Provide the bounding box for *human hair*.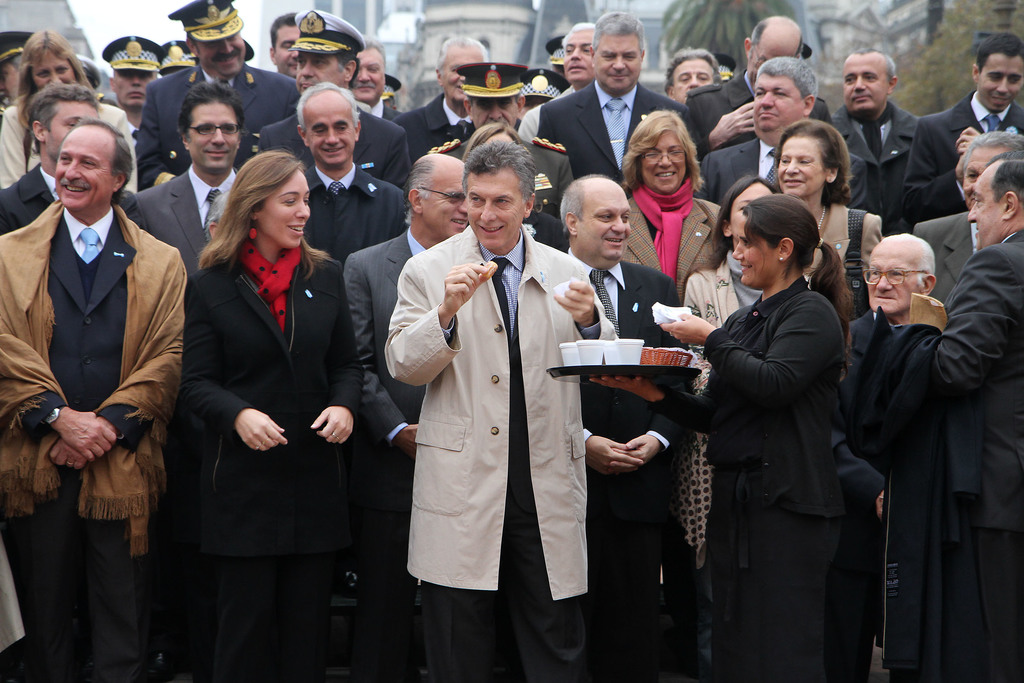
crop(291, 79, 355, 128).
